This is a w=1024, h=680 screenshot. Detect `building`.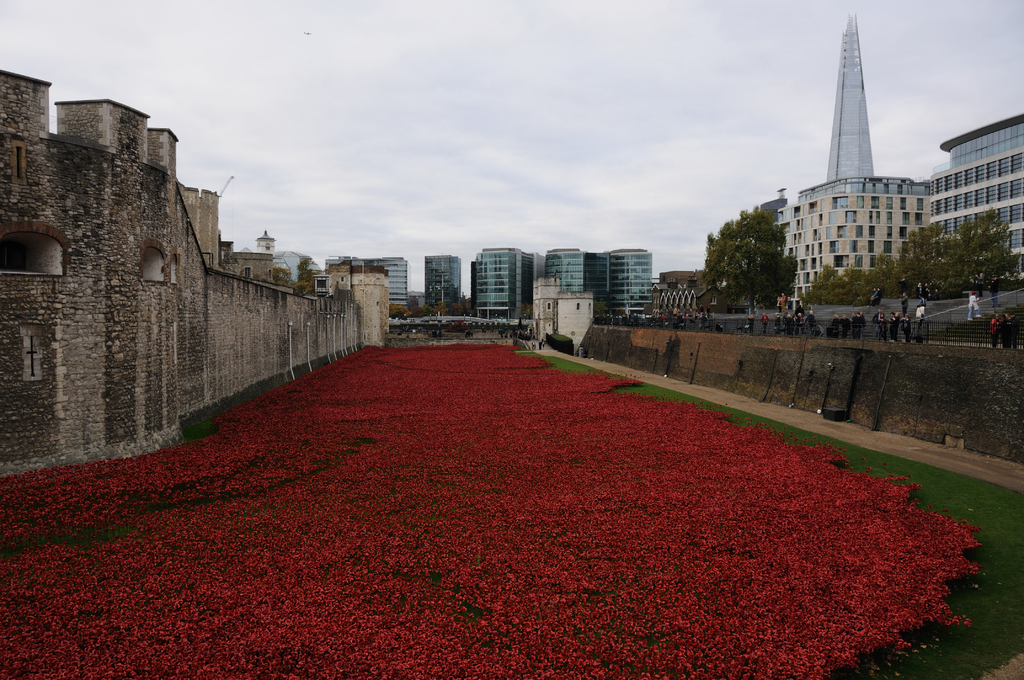
pyautogui.locateOnScreen(471, 243, 546, 313).
